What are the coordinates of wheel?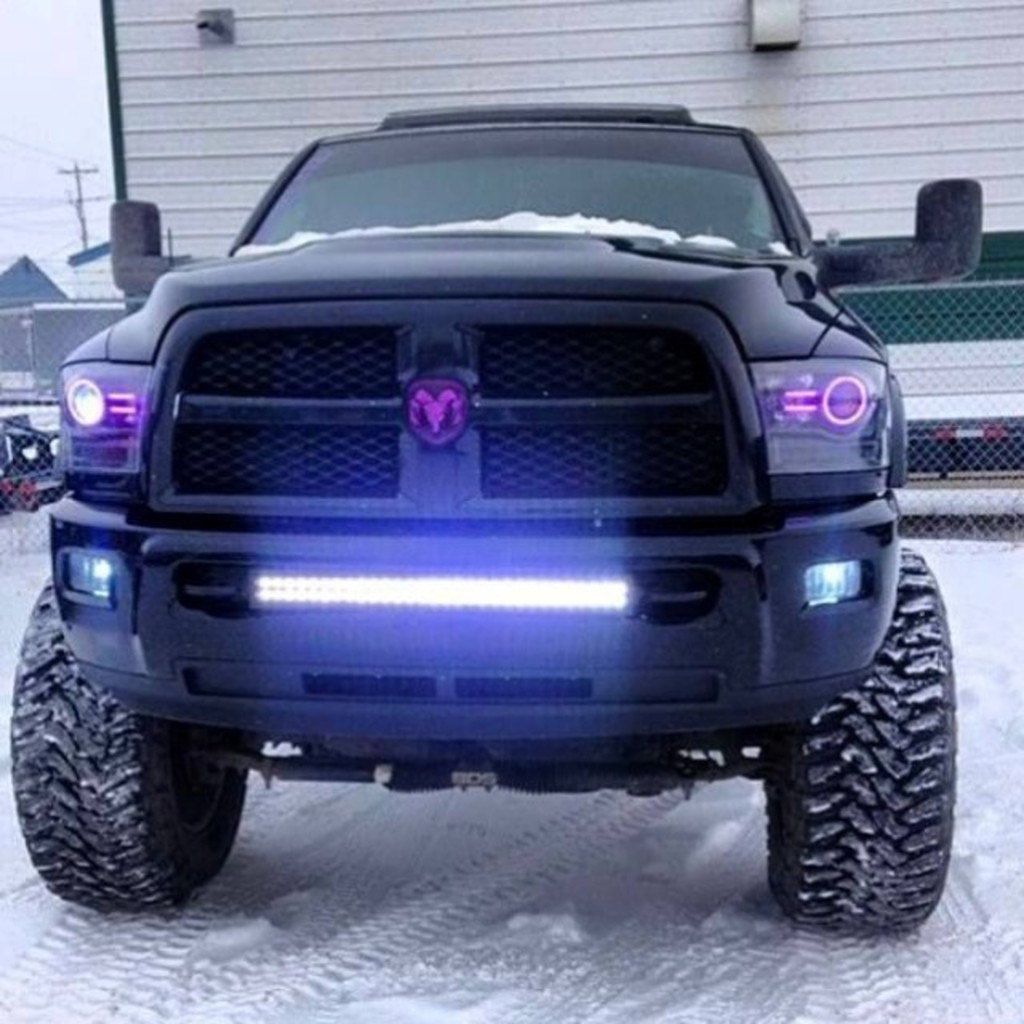
region(8, 565, 266, 923).
